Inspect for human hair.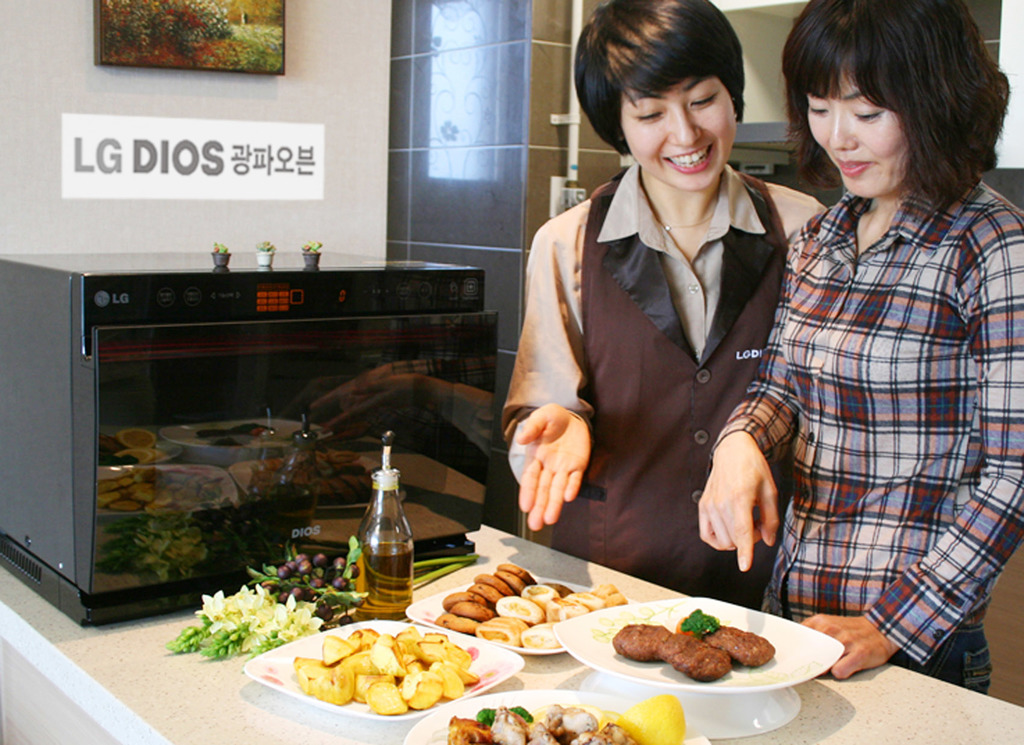
Inspection: box(573, 0, 748, 156).
